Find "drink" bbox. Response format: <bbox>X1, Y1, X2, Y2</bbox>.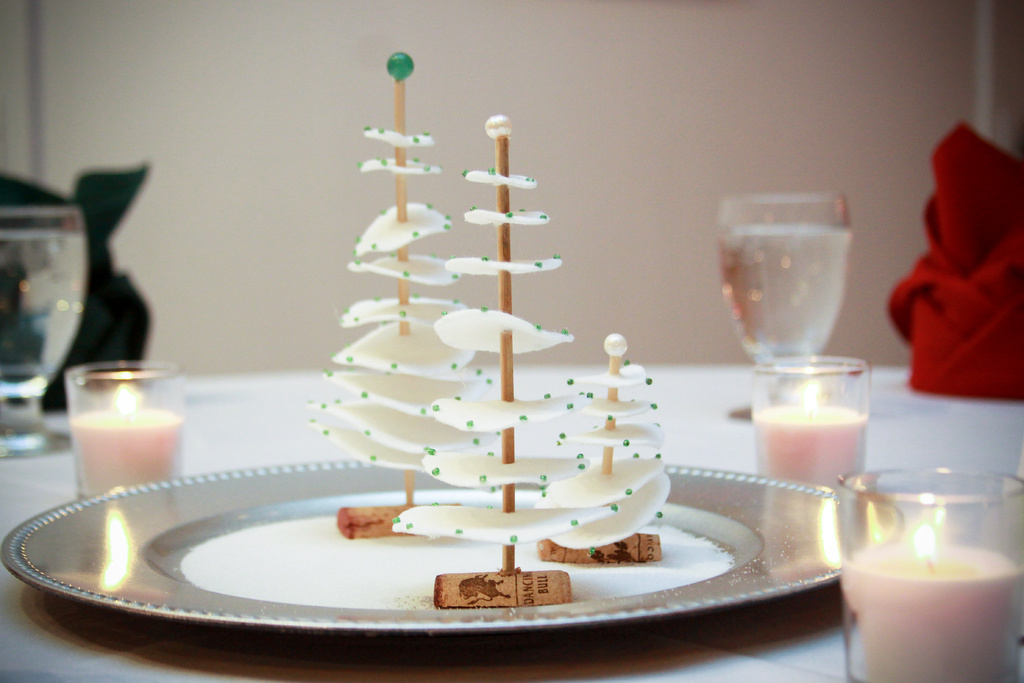
<bbox>0, 229, 88, 398</bbox>.
